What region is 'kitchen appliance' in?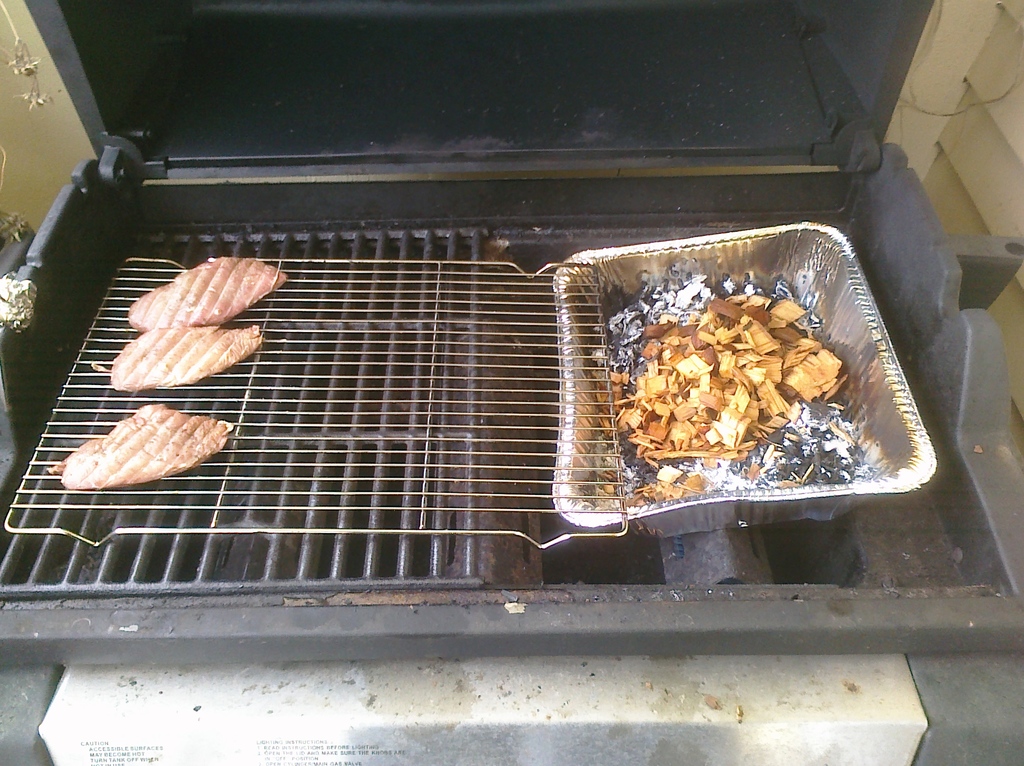
BBox(1, 0, 1023, 655).
